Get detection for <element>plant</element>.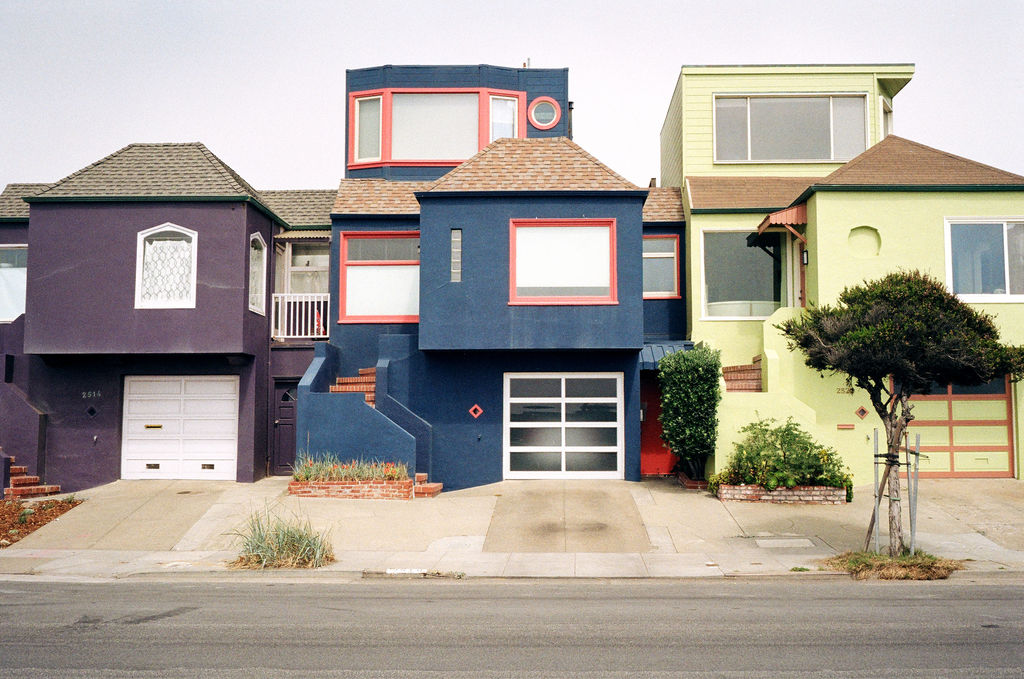
Detection: (x1=746, y1=410, x2=838, y2=497).
